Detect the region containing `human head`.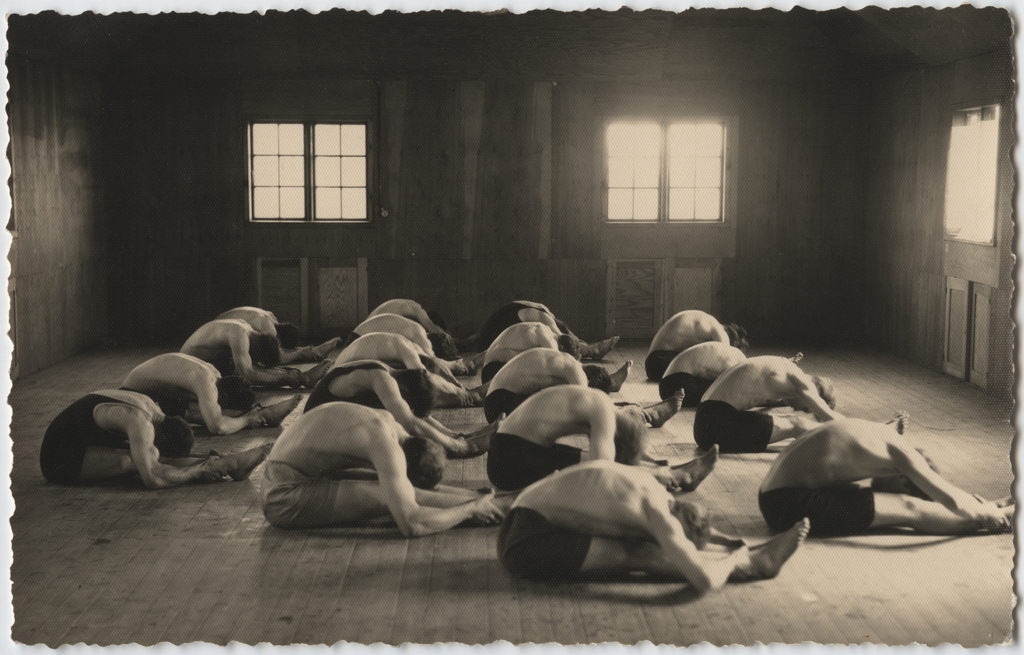
bbox(667, 505, 708, 550).
